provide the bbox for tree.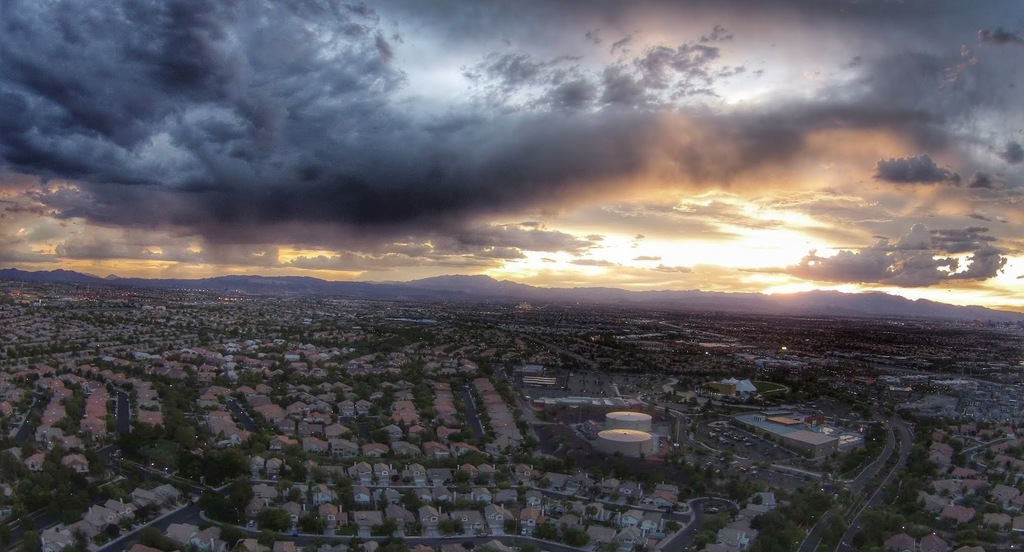
666/410/667/419.
